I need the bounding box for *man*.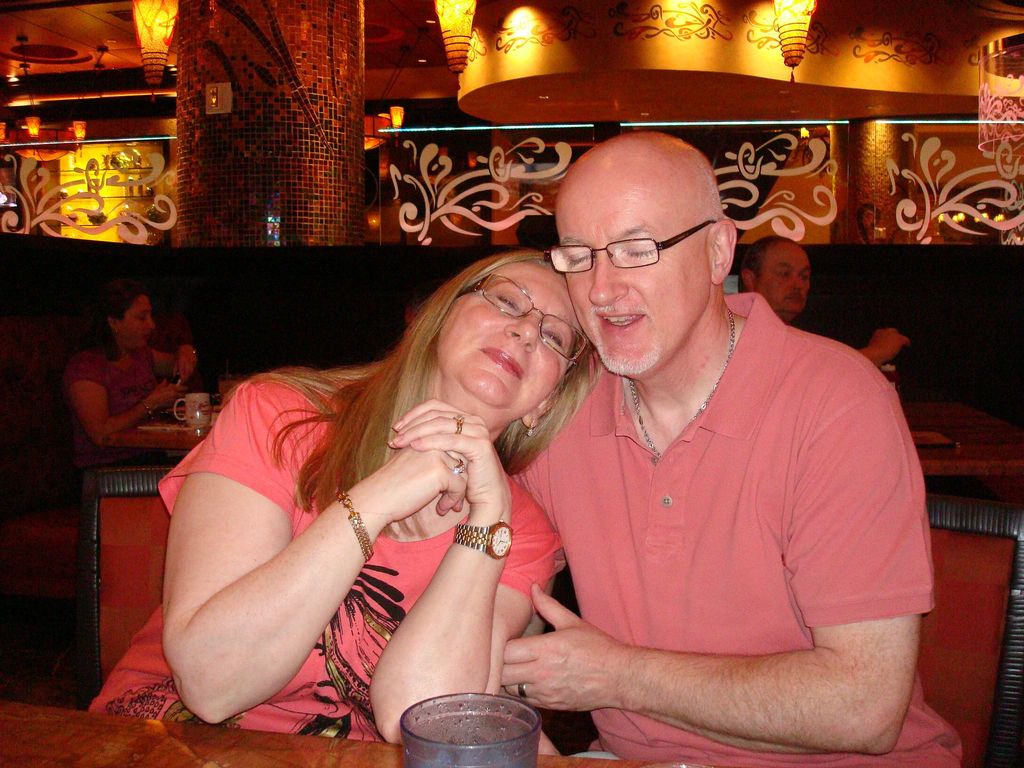
Here it is: left=492, top=127, right=972, bottom=767.
